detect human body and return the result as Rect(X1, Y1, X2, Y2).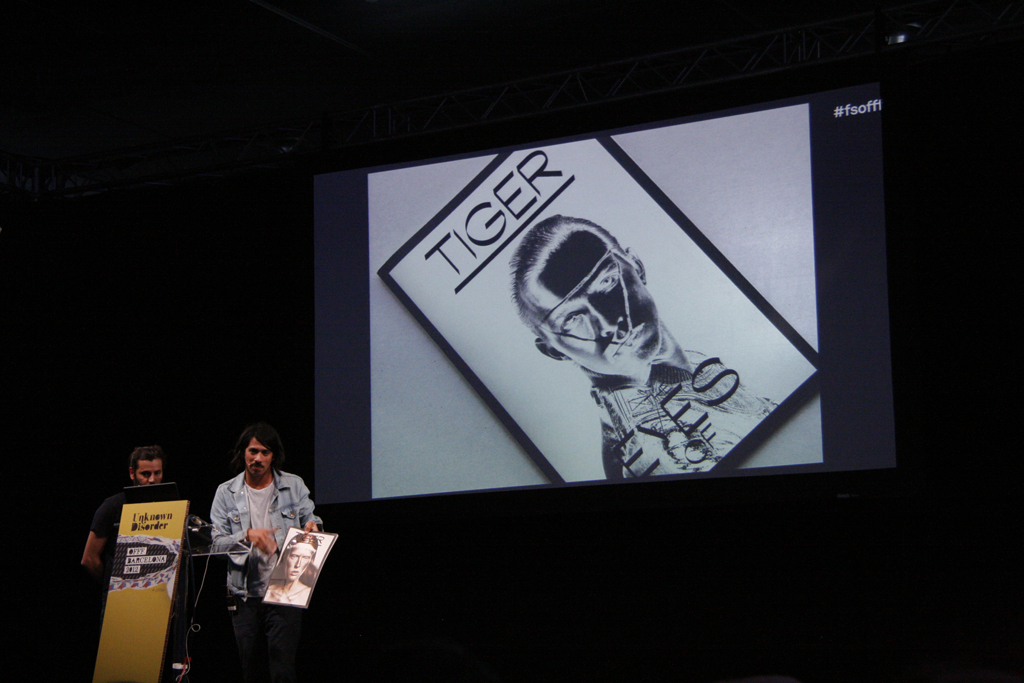
Rect(189, 426, 316, 641).
